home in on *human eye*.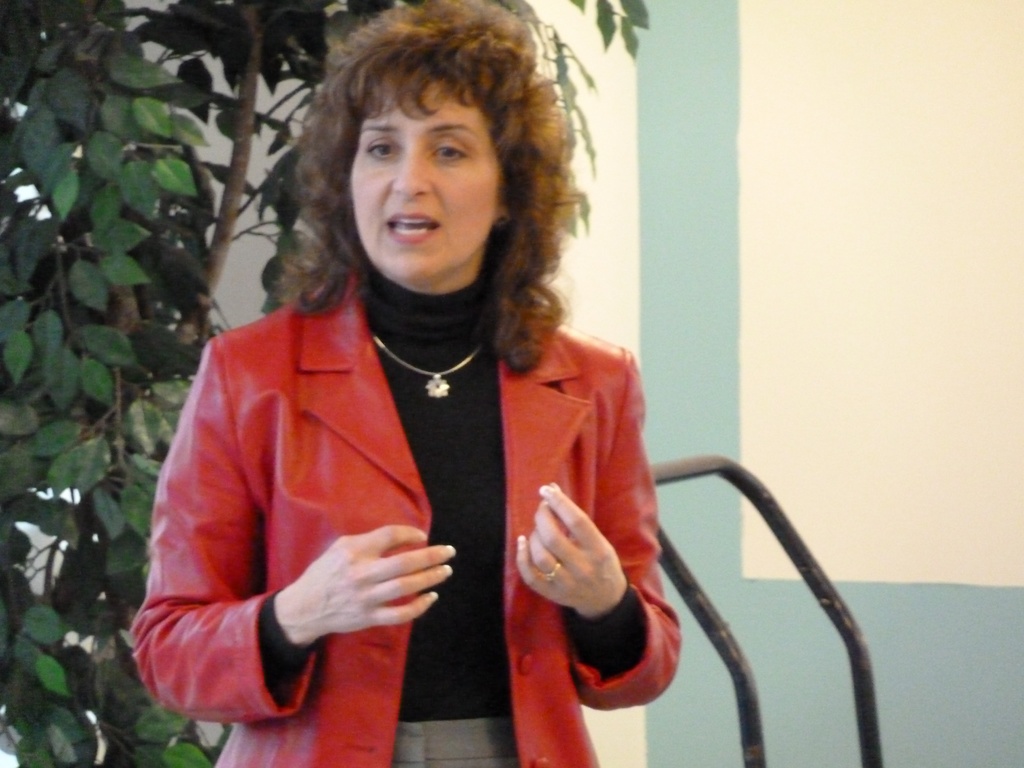
Homed in at box(429, 140, 467, 161).
